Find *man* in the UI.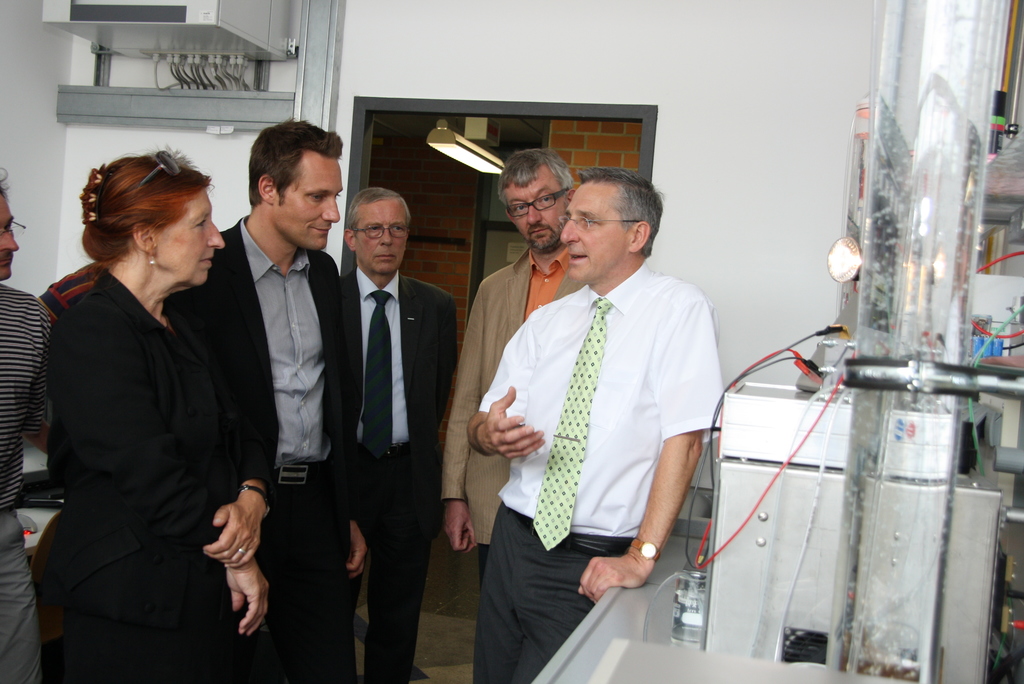
UI element at (0,174,68,683).
